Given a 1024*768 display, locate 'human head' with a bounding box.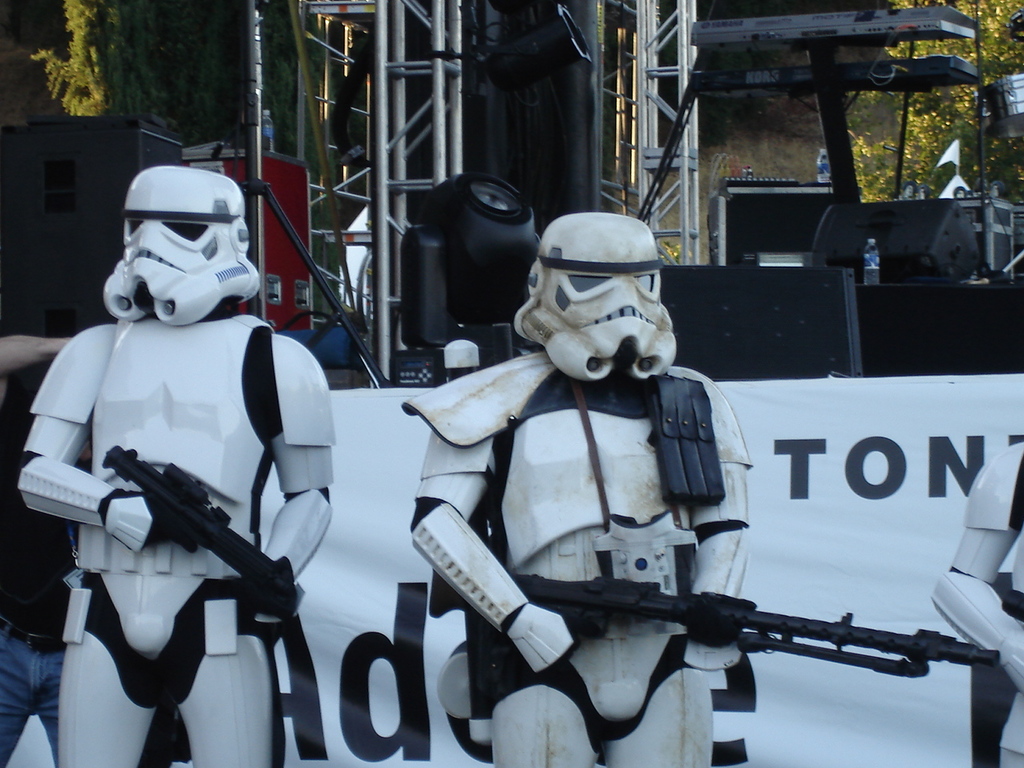
Located: bbox(122, 166, 250, 324).
